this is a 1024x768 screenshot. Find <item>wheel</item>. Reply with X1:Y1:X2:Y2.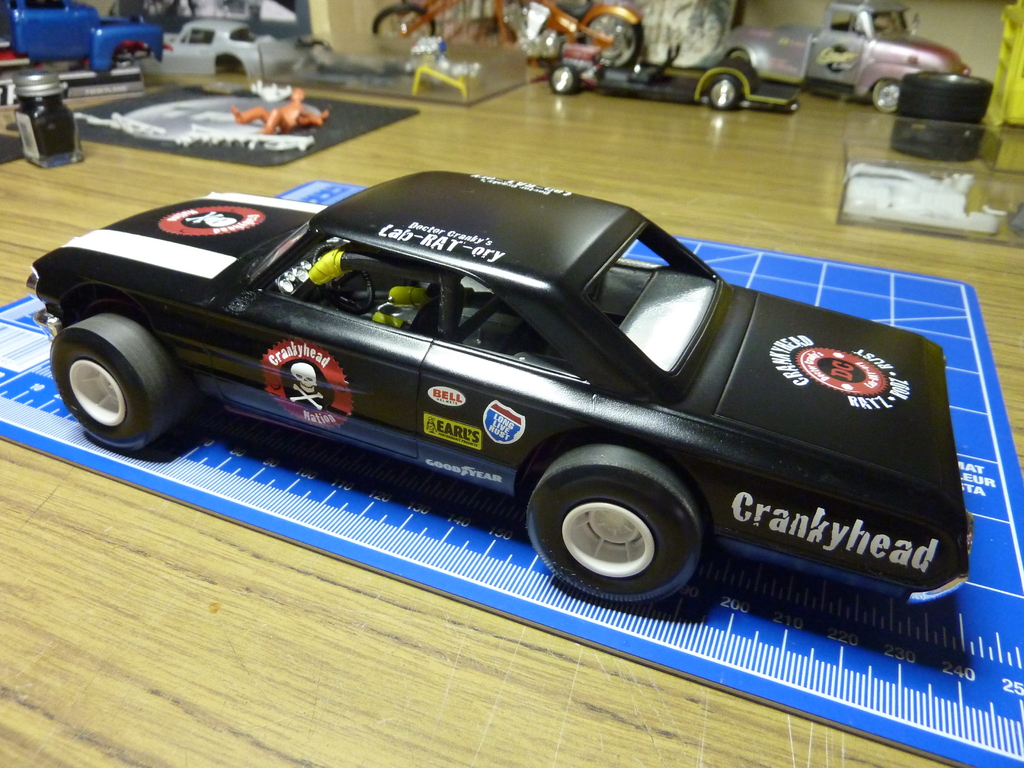
48:312:192:449.
